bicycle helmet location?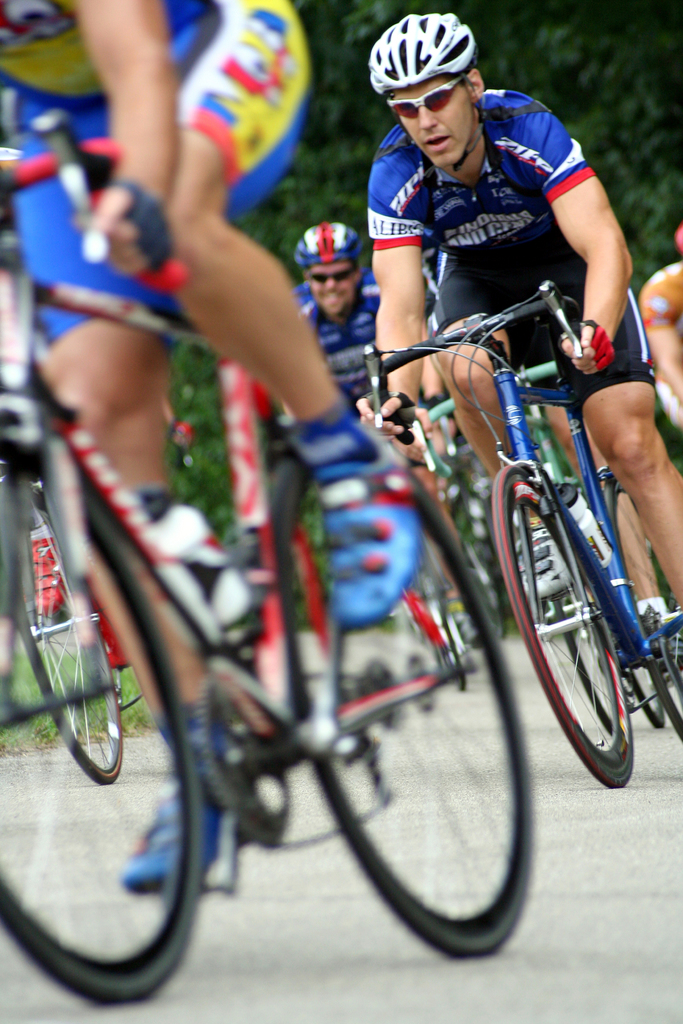
detection(363, 3, 484, 97)
